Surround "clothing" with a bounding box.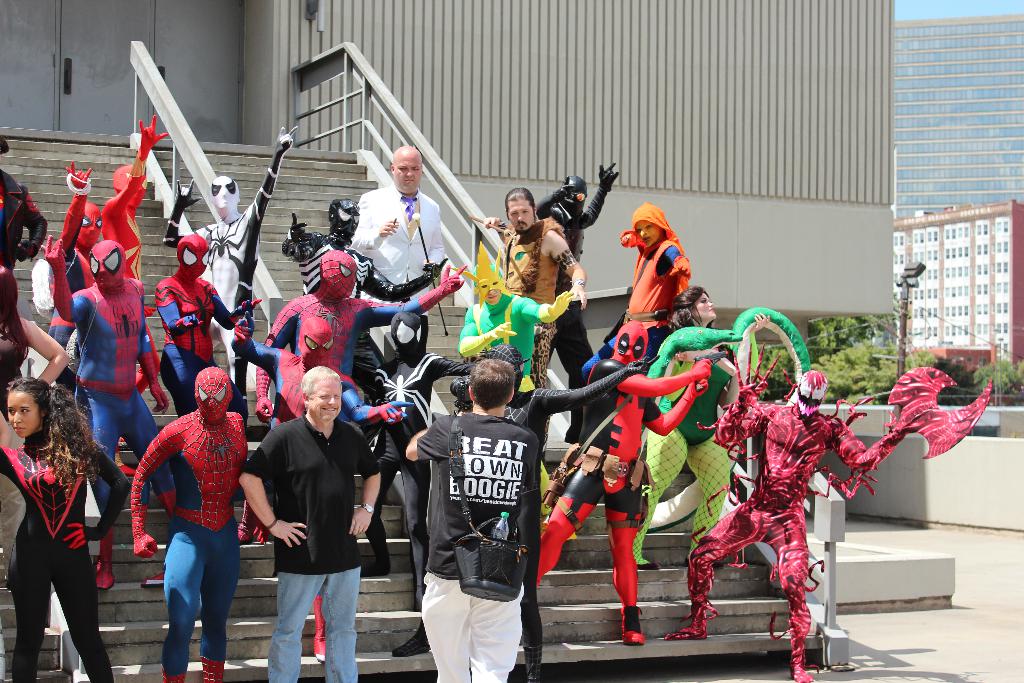
bbox=[344, 179, 464, 366].
